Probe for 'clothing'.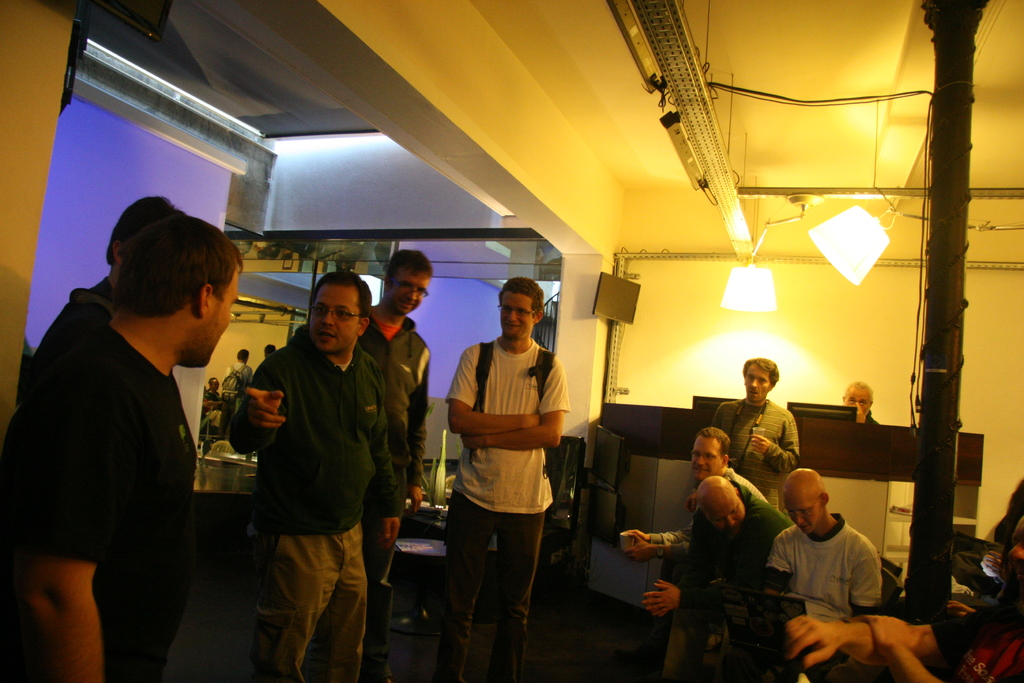
Probe result: {"left": 927, "top": 583, "right": 1023, "bottom": 682}.
